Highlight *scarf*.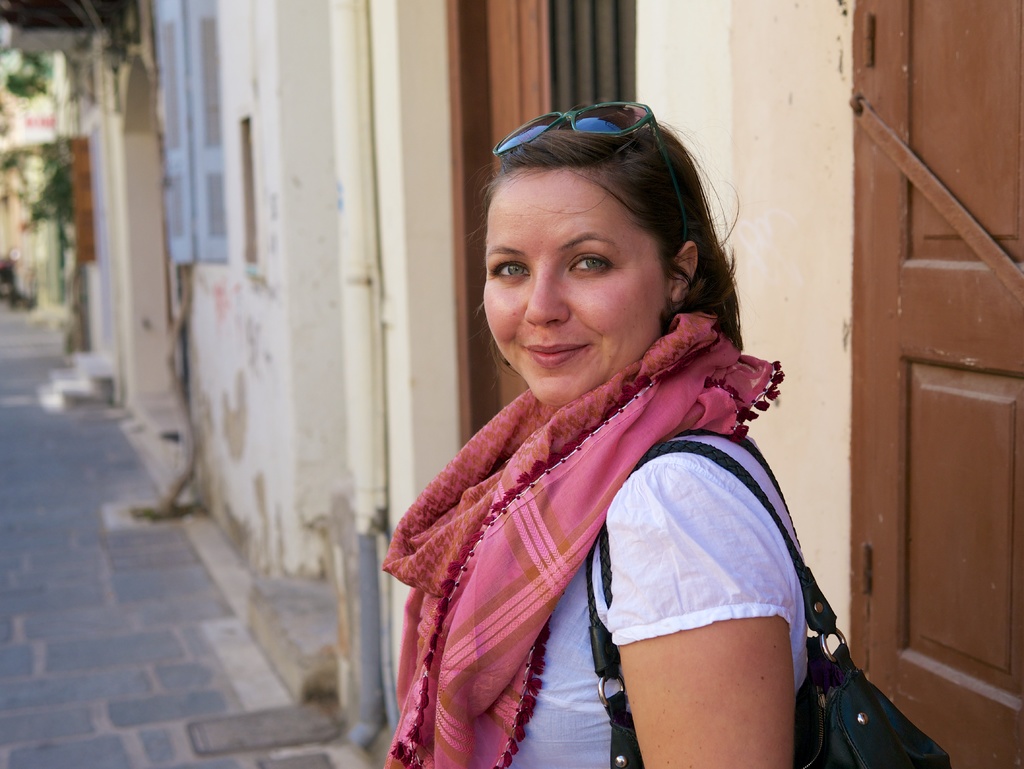
Highlighted region: <box>381,300,784,768</box>.
